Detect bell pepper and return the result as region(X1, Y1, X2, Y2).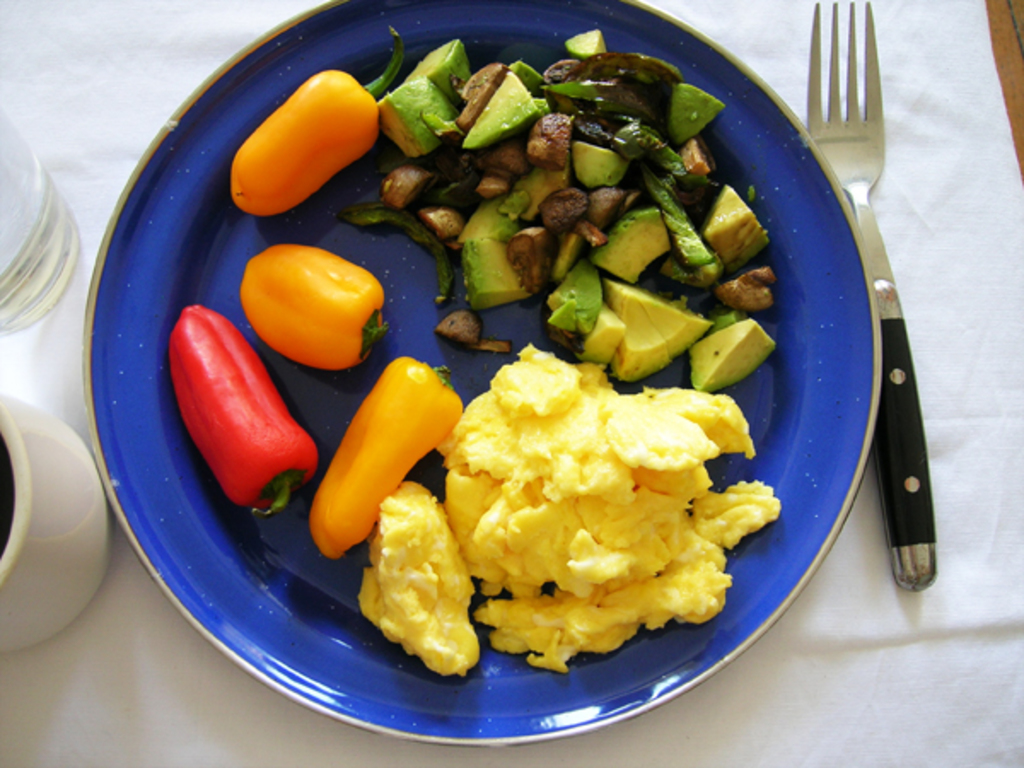
region(237, 242, 387, 372).
